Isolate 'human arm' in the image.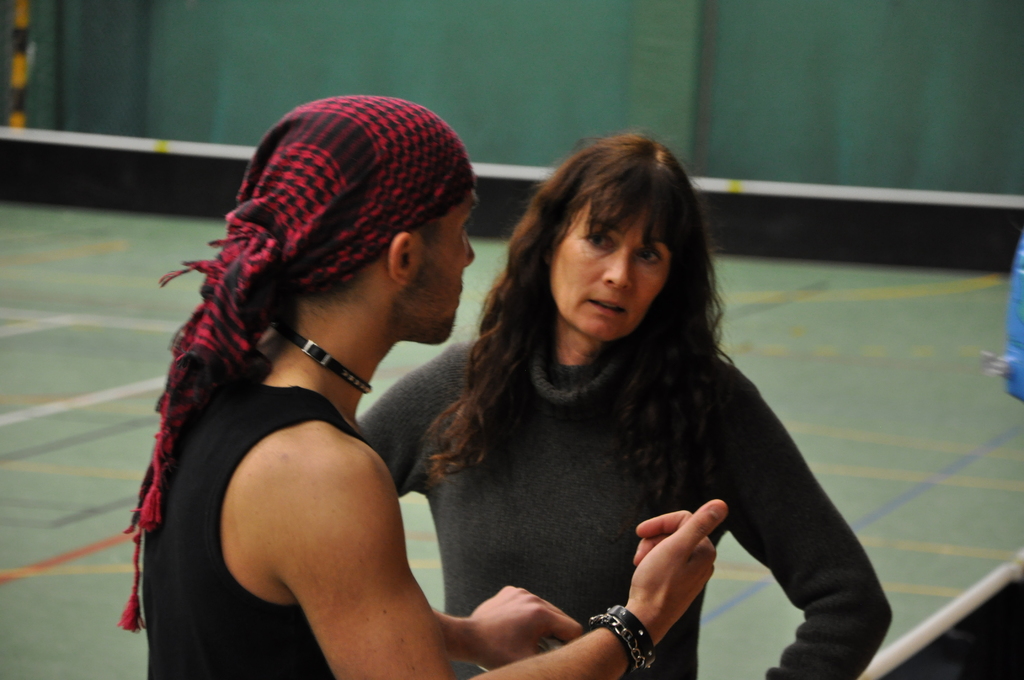
Isolated region: BBox(351, 344, 455, 503).
